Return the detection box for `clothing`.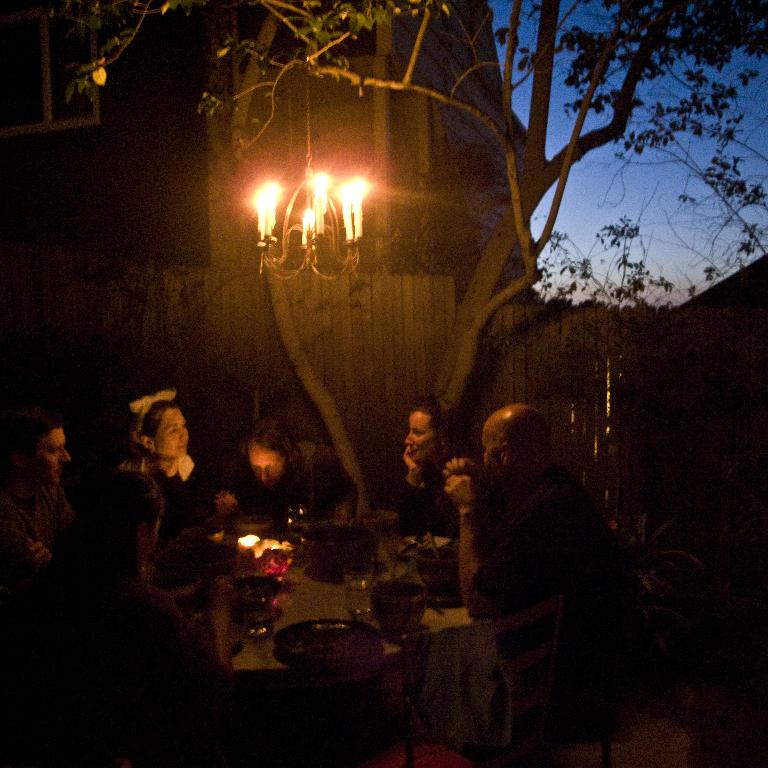
crop(475, 459, 638, 608).
